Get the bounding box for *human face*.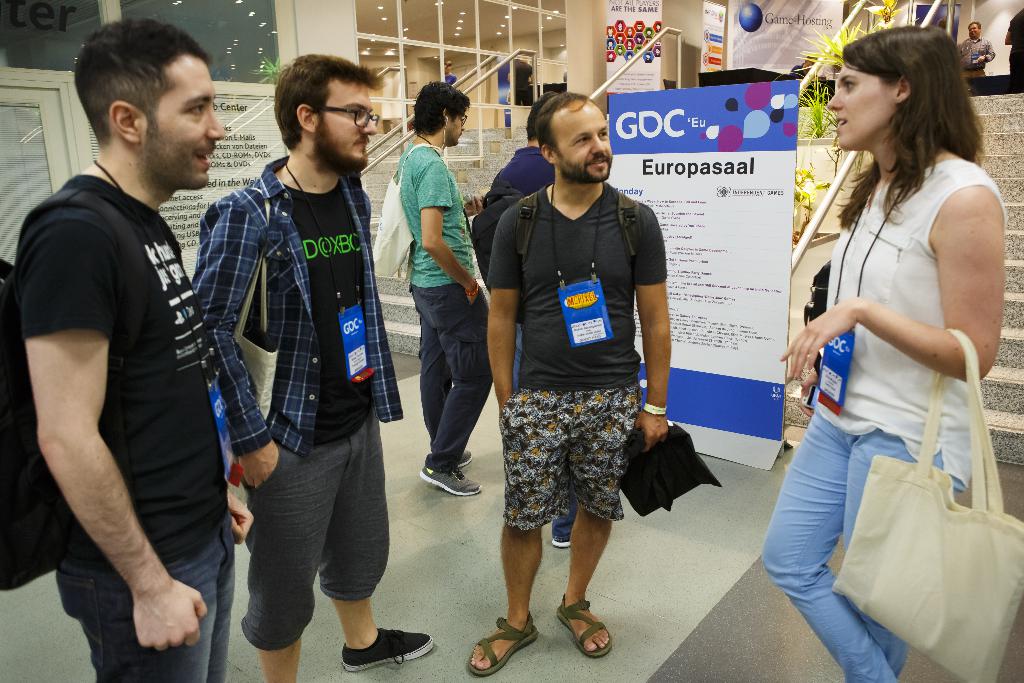
[left=968, top=24, right=980, bottom=36].
